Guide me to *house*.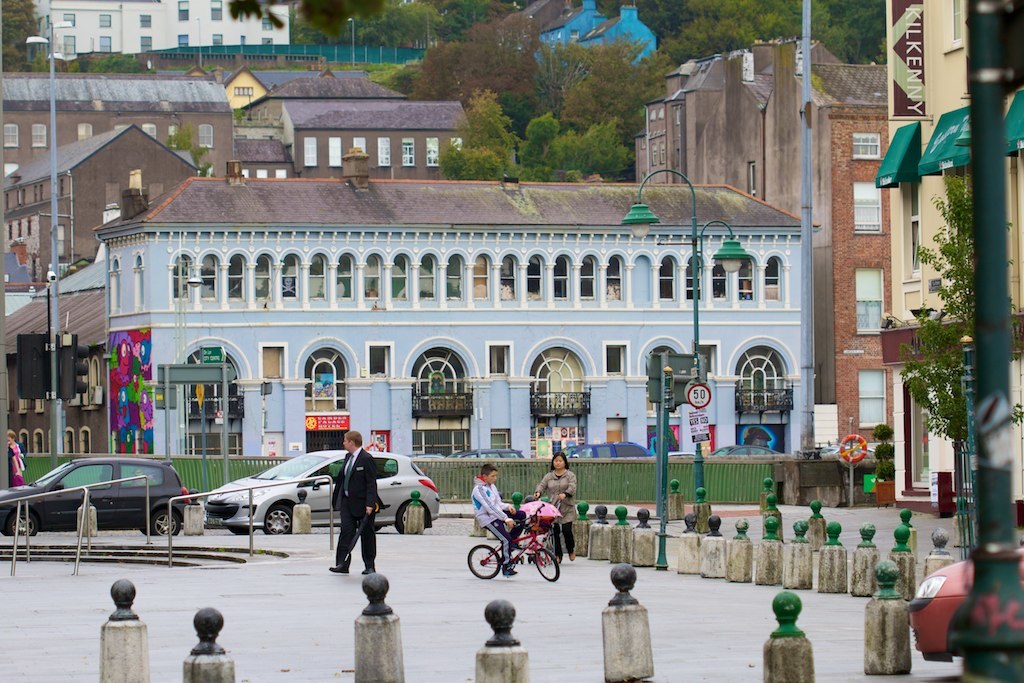
Guidance: <box>98,146,837,475</box>.
